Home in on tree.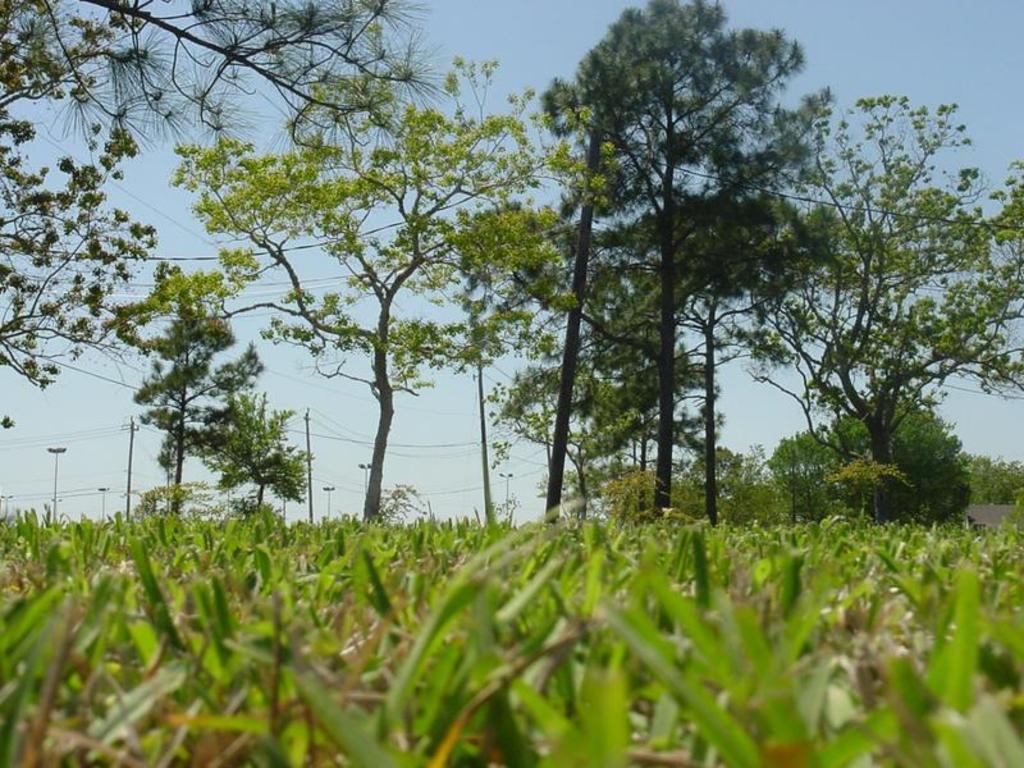
Homed in at <bbox>362, 476, 439, 520</bbox>.
